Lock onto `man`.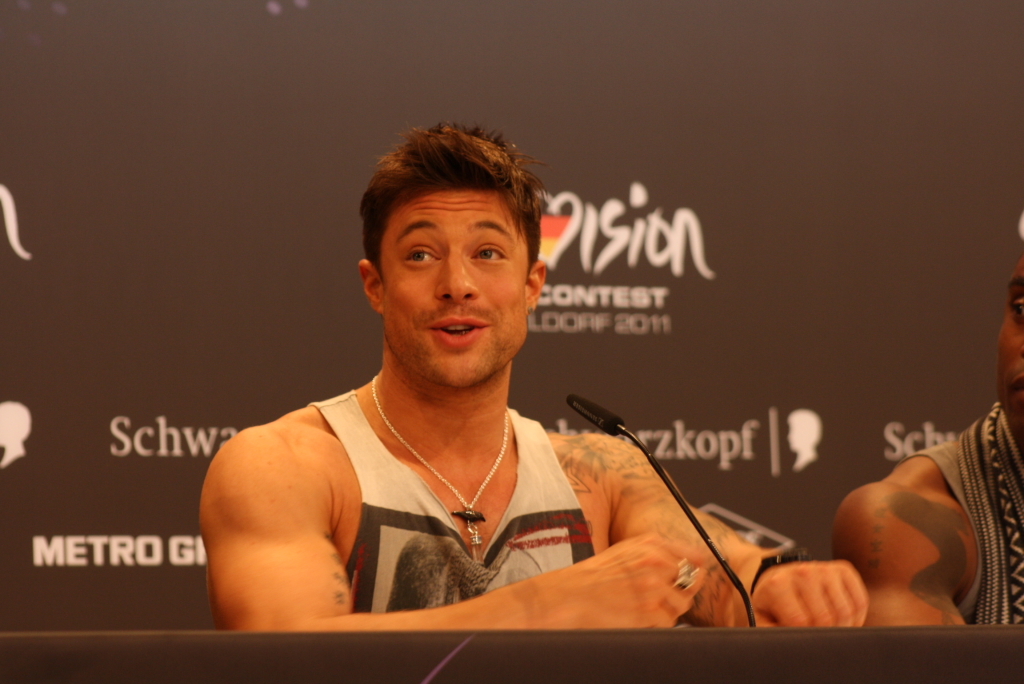
Locked: 837 220 1023 629.
